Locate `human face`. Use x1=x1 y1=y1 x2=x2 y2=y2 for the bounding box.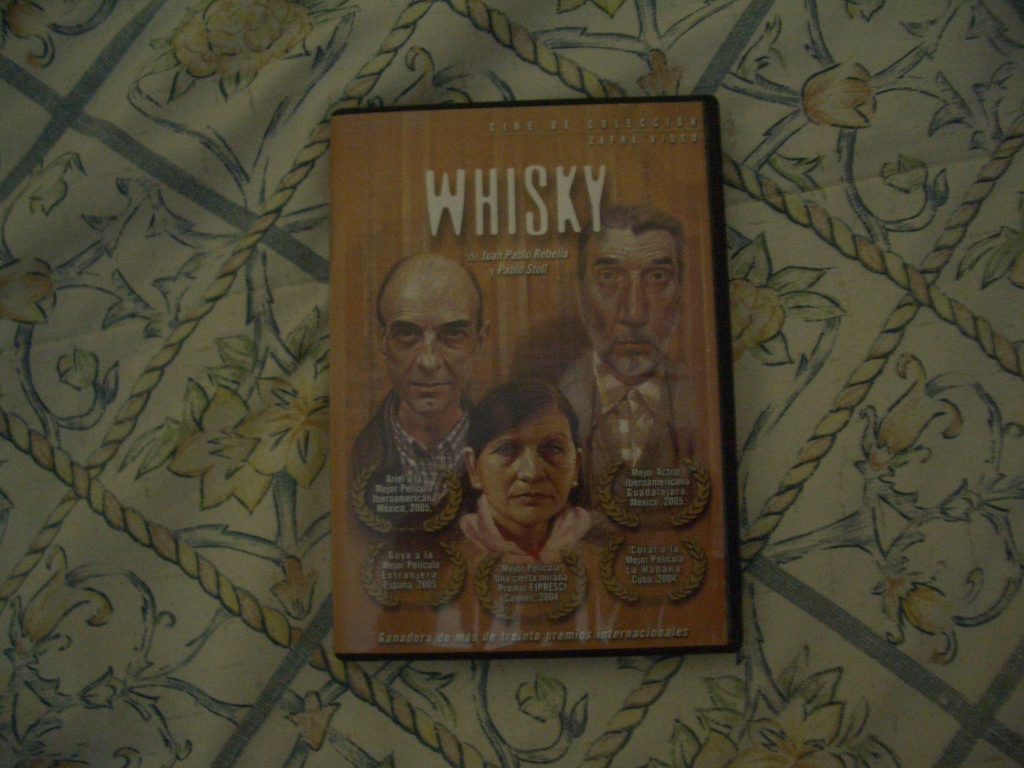
x1=381 y1=269 x2=481 y2=415.
